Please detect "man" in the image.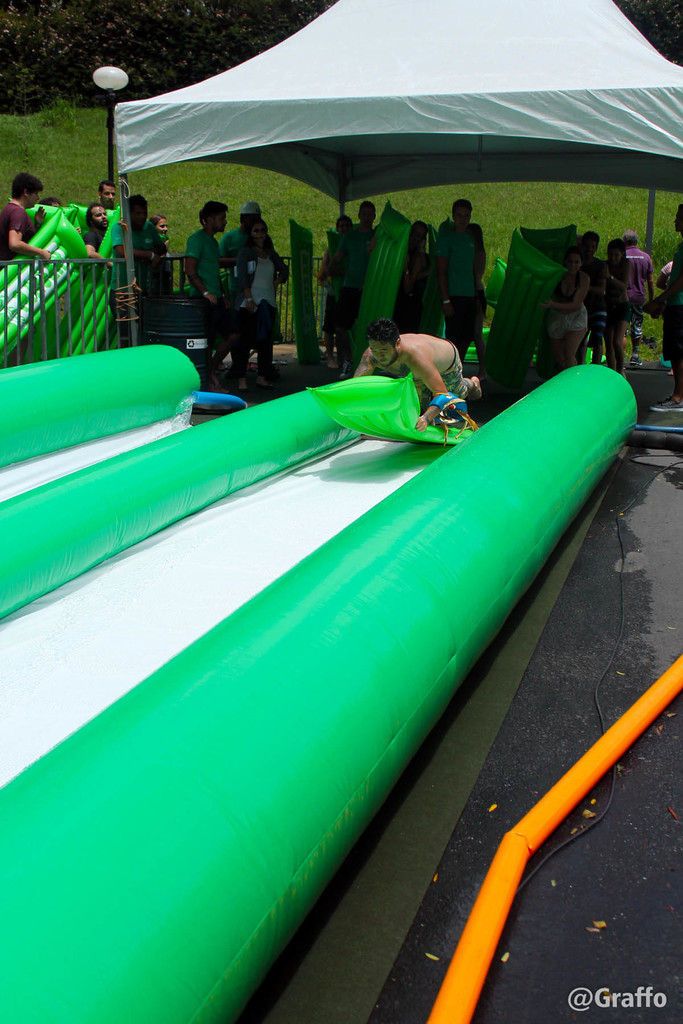
<bbox>215, 193, 267, 284</bbox>.
